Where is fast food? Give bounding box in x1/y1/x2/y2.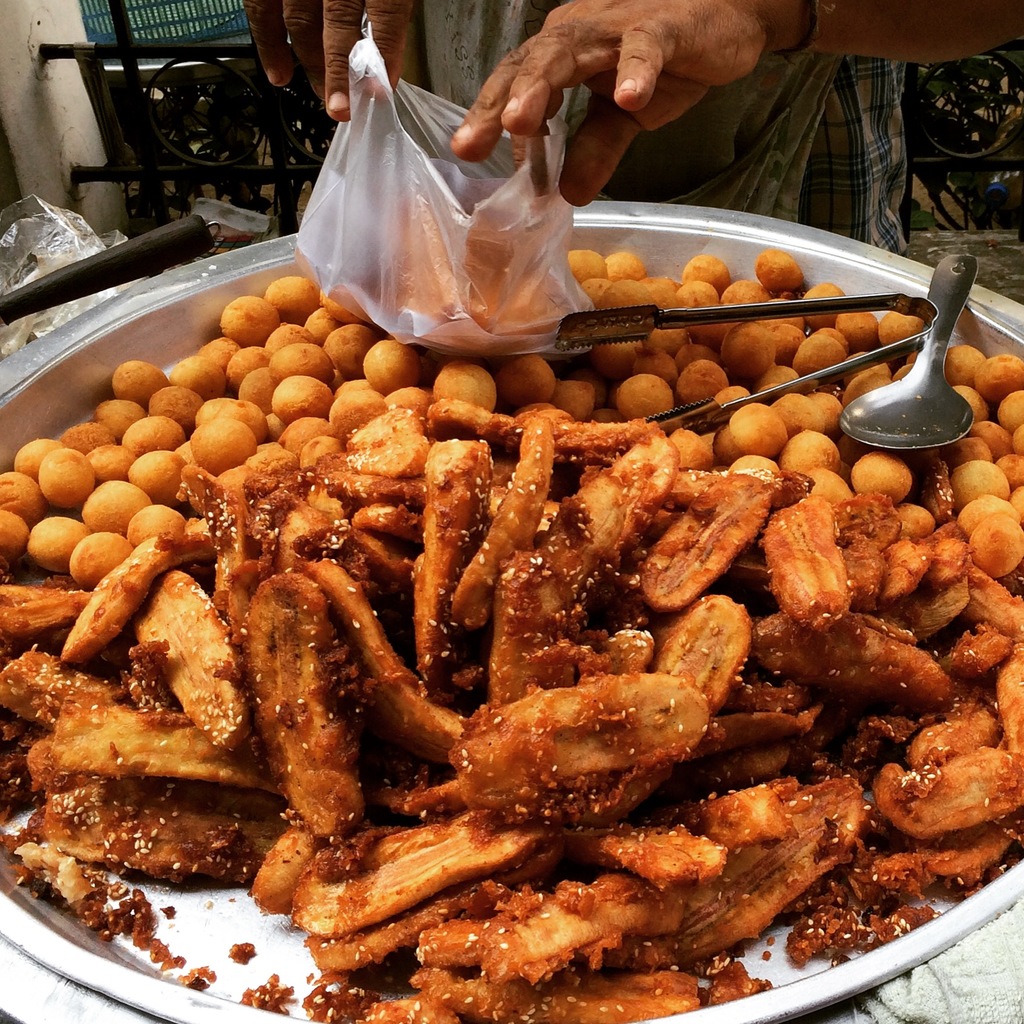
95/404/144/432.
